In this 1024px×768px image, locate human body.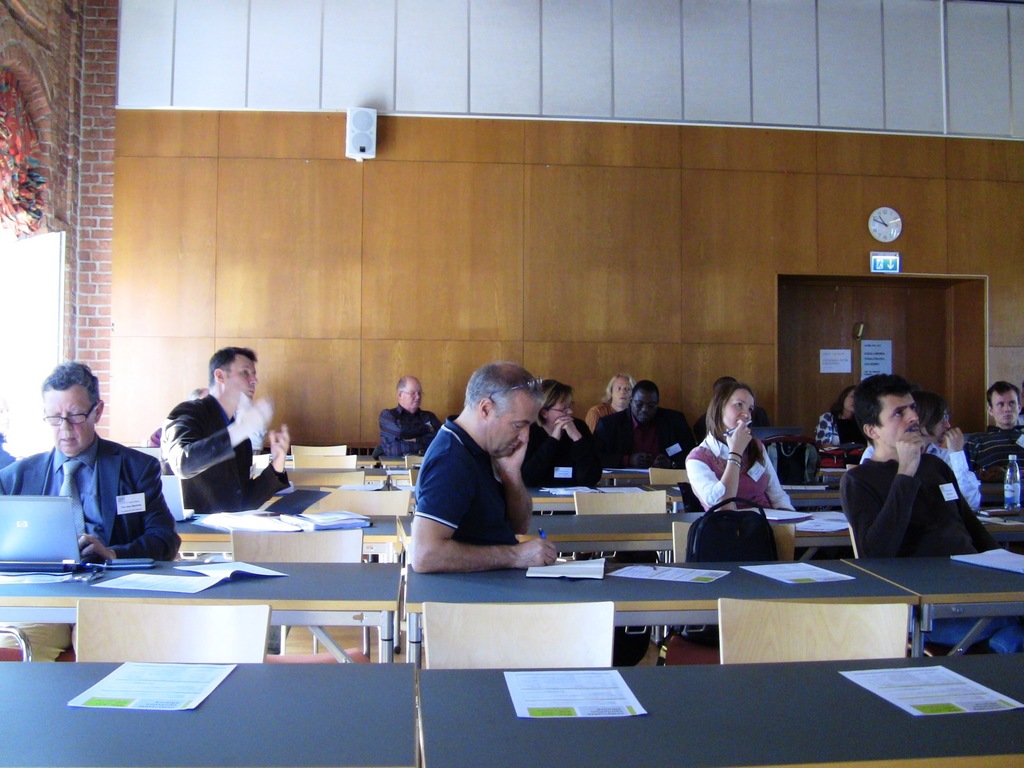
Bounding box: 596 405 691 468.
